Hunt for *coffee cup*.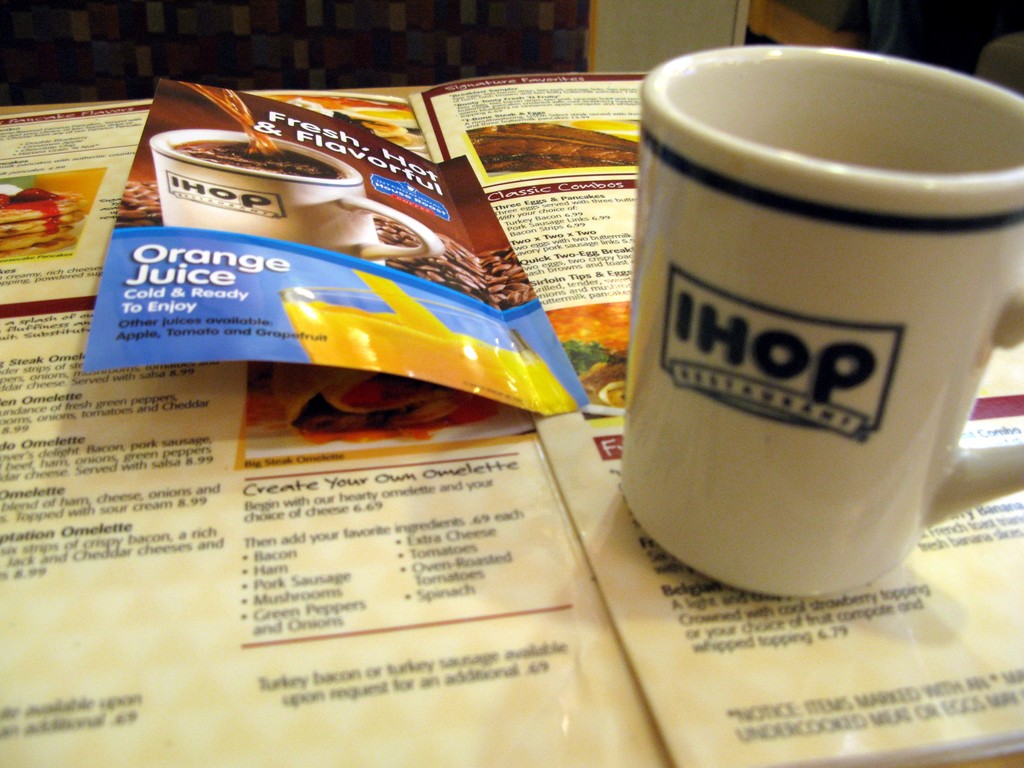
Hunted down at l=619, t=41, r=1023, b=600.
